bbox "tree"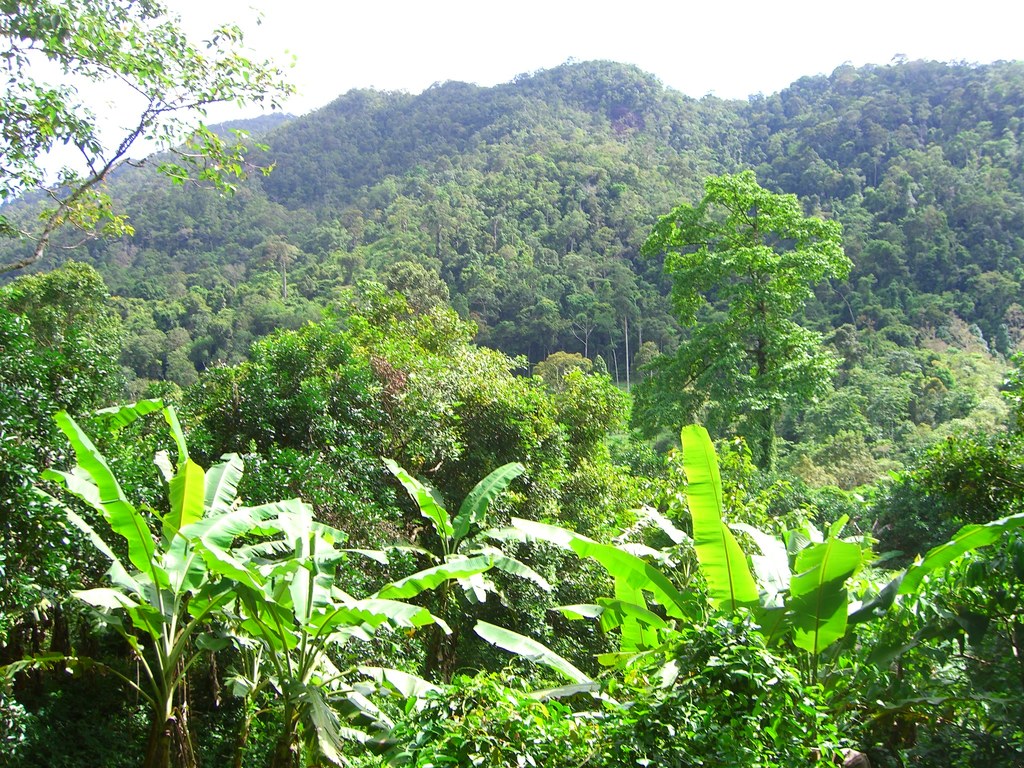
select_region(1, 386, 293, 767)
